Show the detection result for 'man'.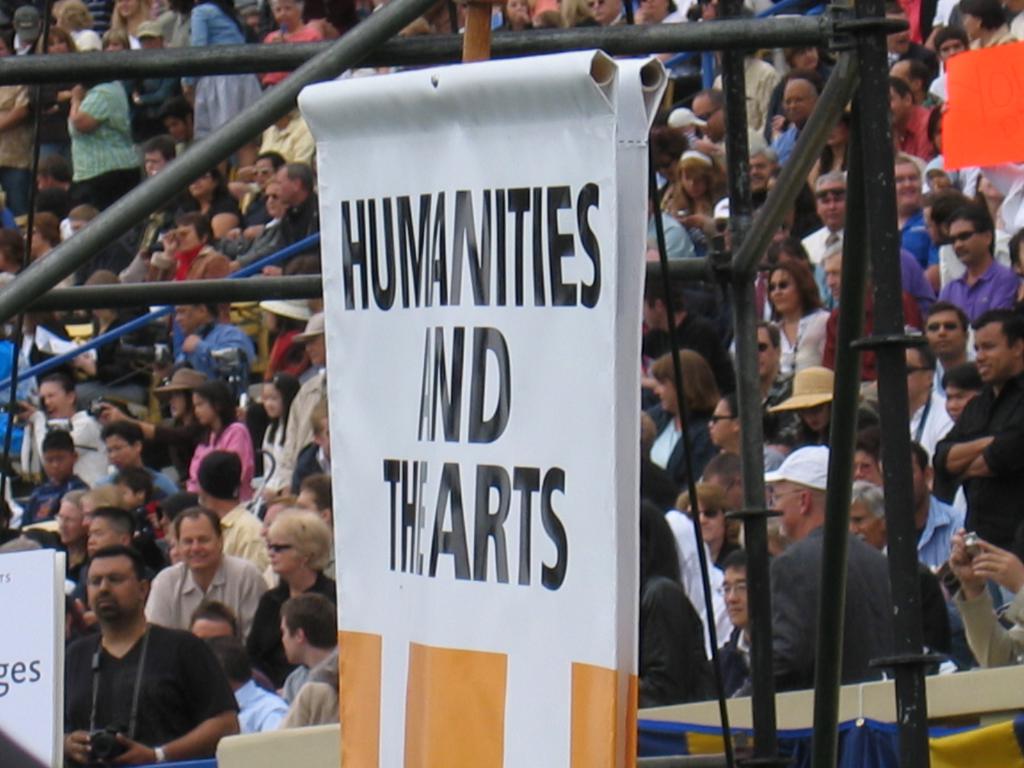
rect(822, 243, 925, 377).
